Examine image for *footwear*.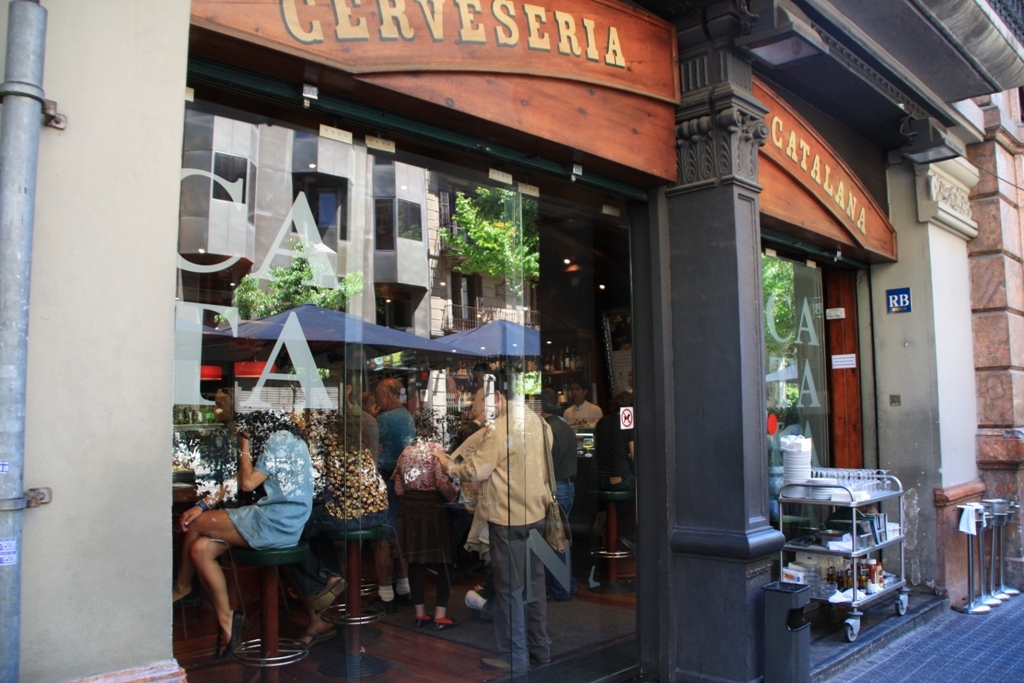
Examination result: <box>308,573,346,615</box>.
